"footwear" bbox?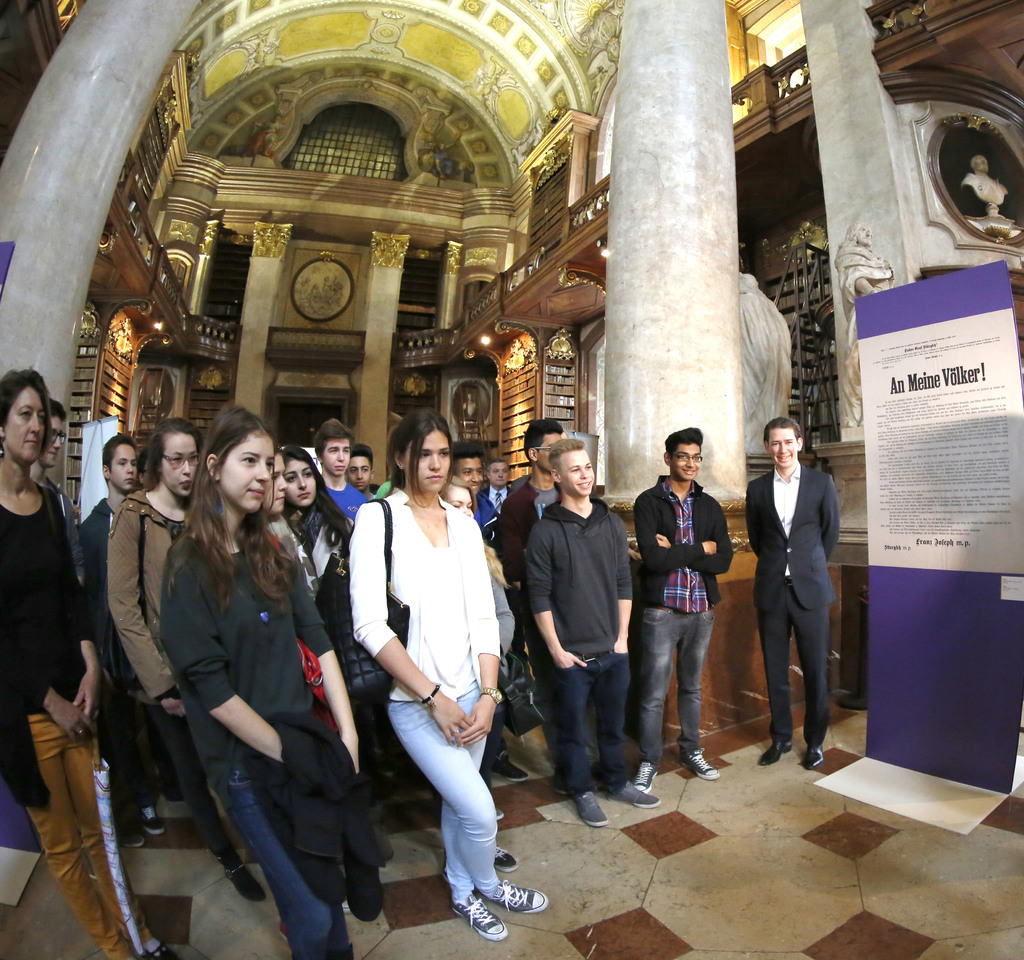
select_region(152, 944, 178, 959)
